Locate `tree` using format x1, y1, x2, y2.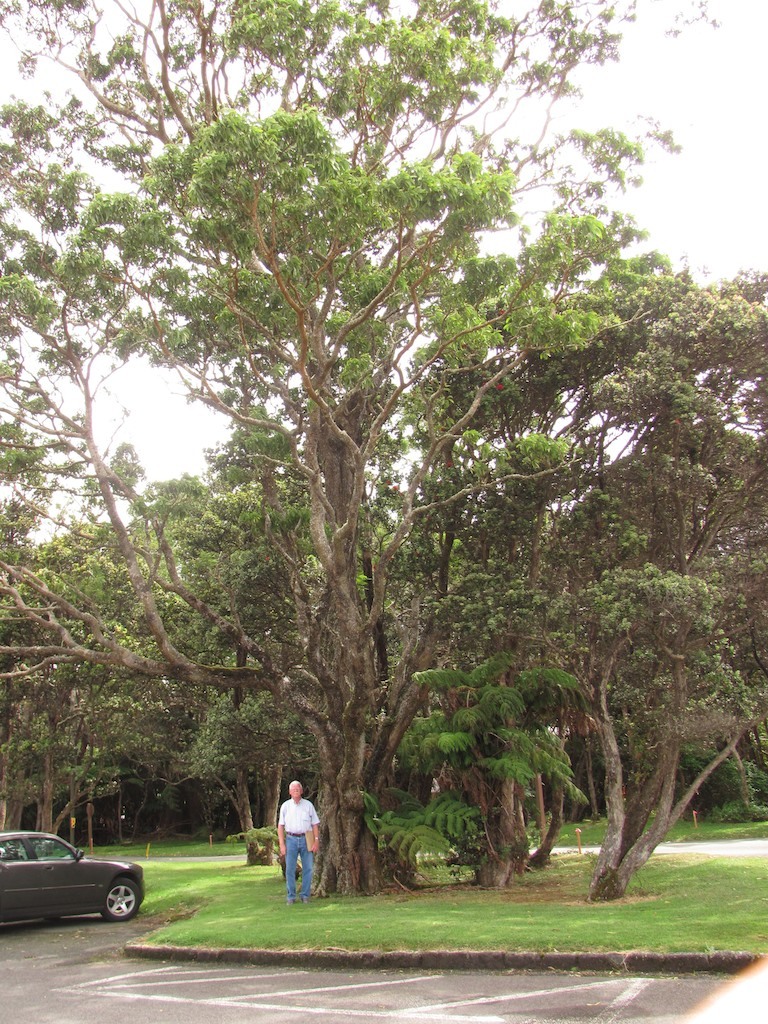
36, 43, 750, 925.
